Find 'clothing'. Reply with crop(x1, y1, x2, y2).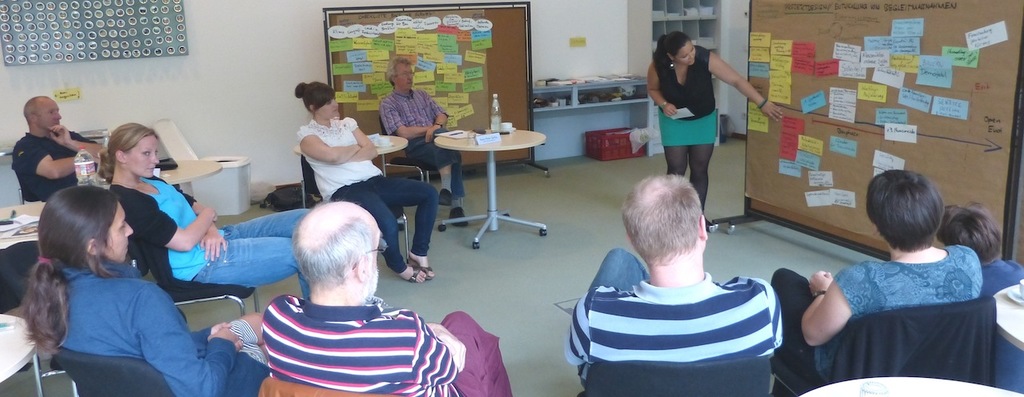
crop(252, 292, 471, 396).
